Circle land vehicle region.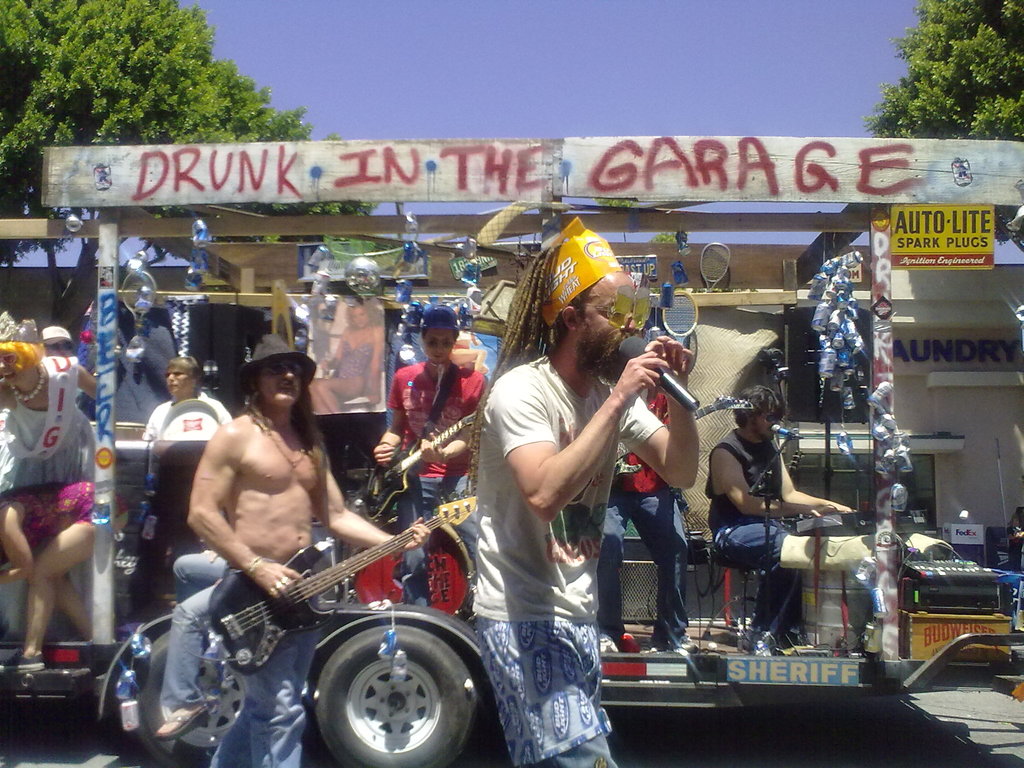
Region: BBox(0, 130, 1023, 767).
